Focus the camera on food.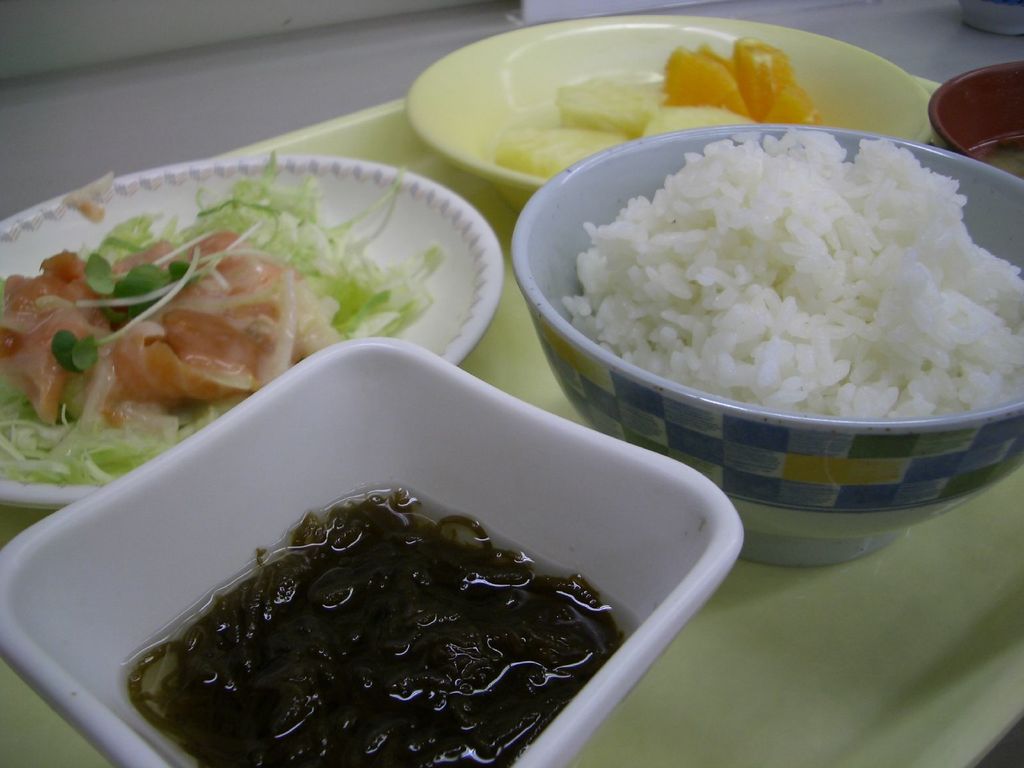
Focus region: 664,46,749,116.
